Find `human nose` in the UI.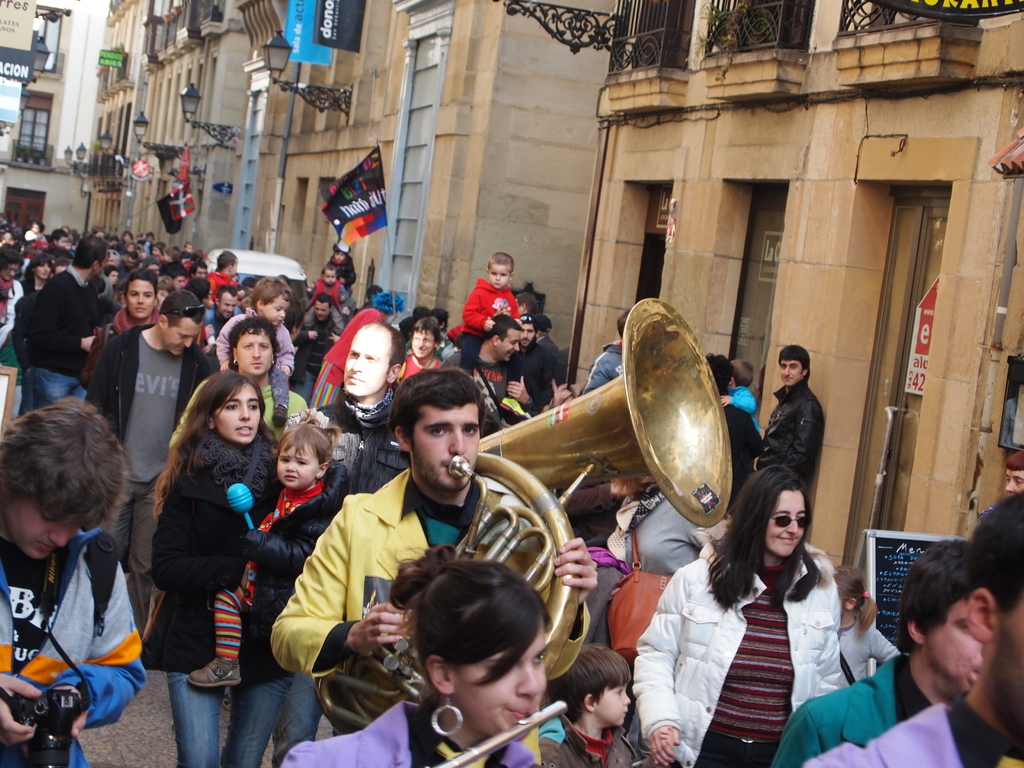
UI element at {"left": 253, "top": 349, "right": 265, "bottom": 359}.
